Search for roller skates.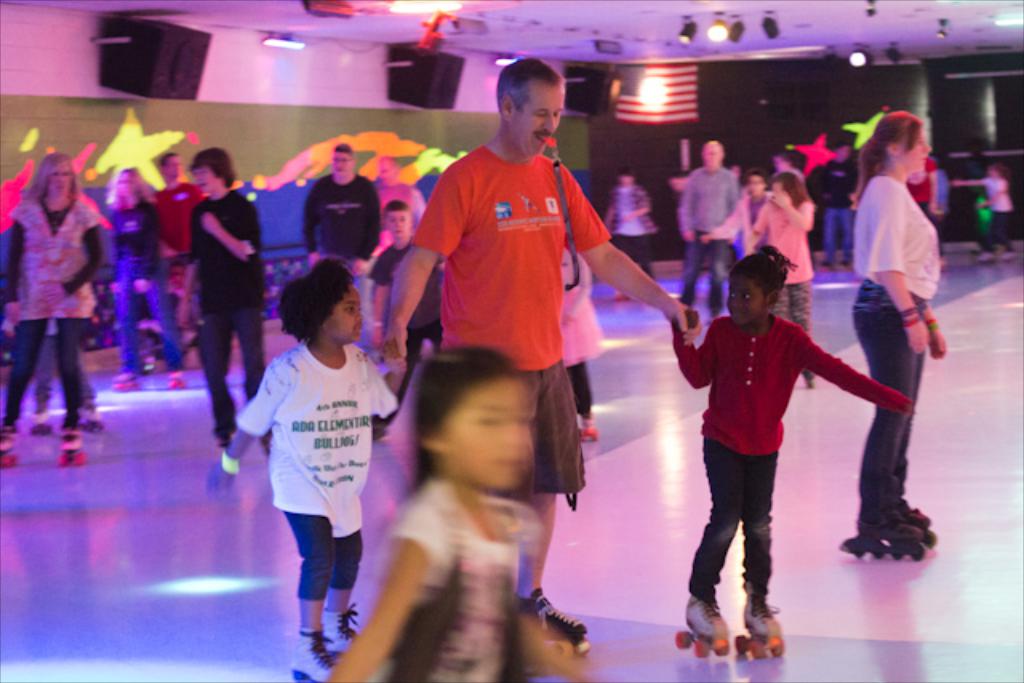
Found at Rect(670, 585, 730, 657).
